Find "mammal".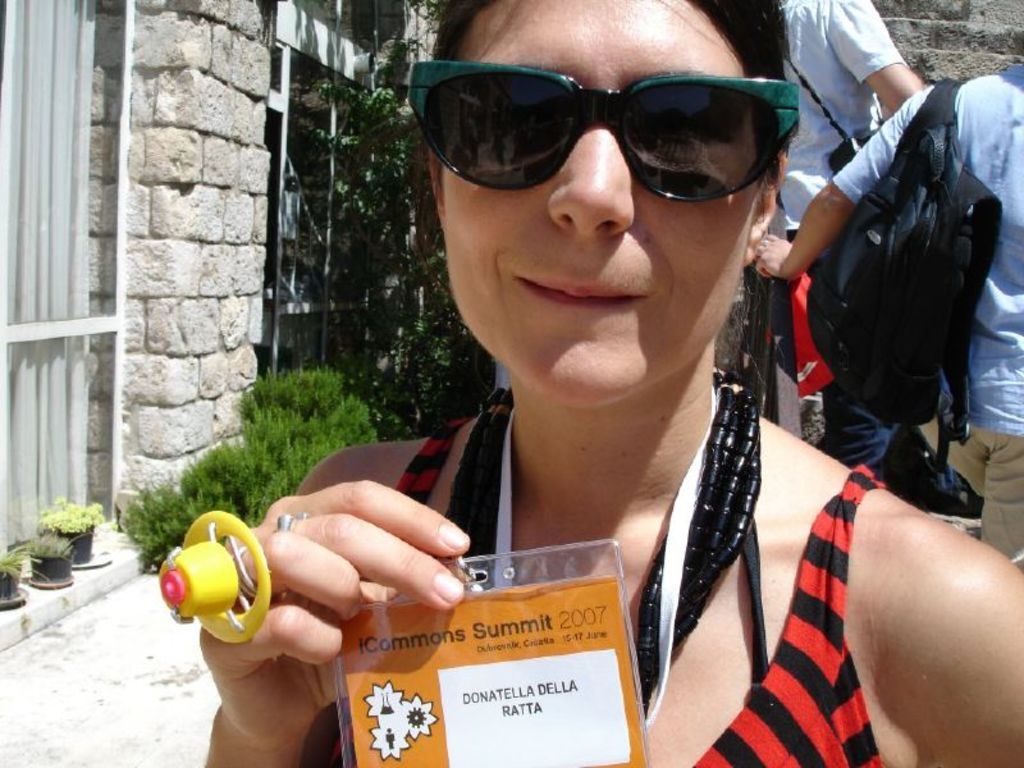
780, 0, 992, 515.
